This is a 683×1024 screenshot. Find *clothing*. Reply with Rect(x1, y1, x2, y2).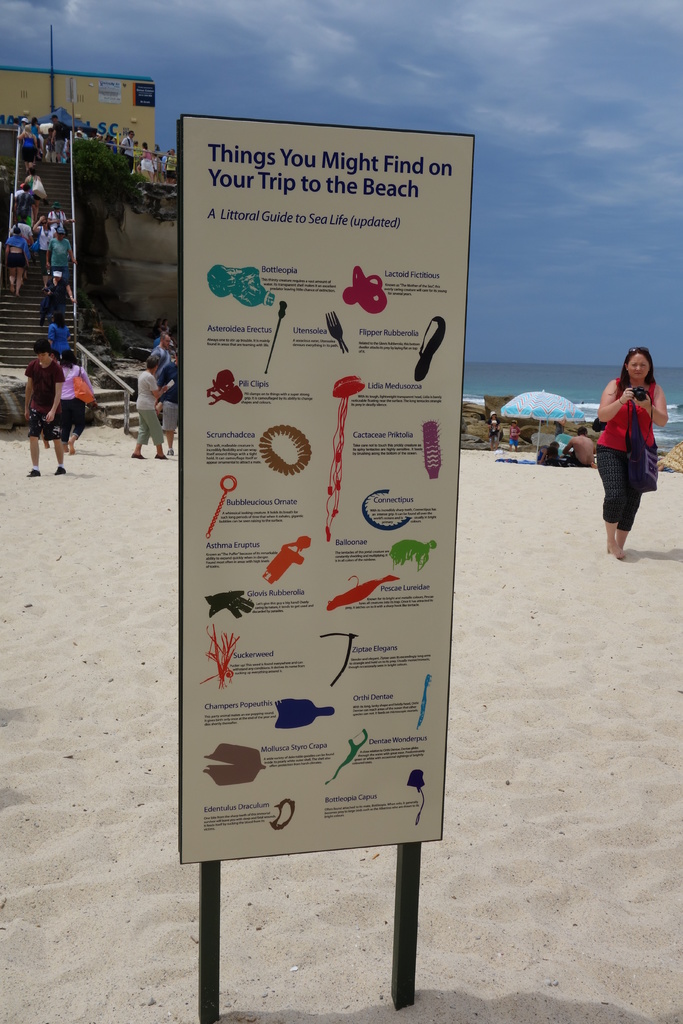
Rect(54, 362, 95, 446).
